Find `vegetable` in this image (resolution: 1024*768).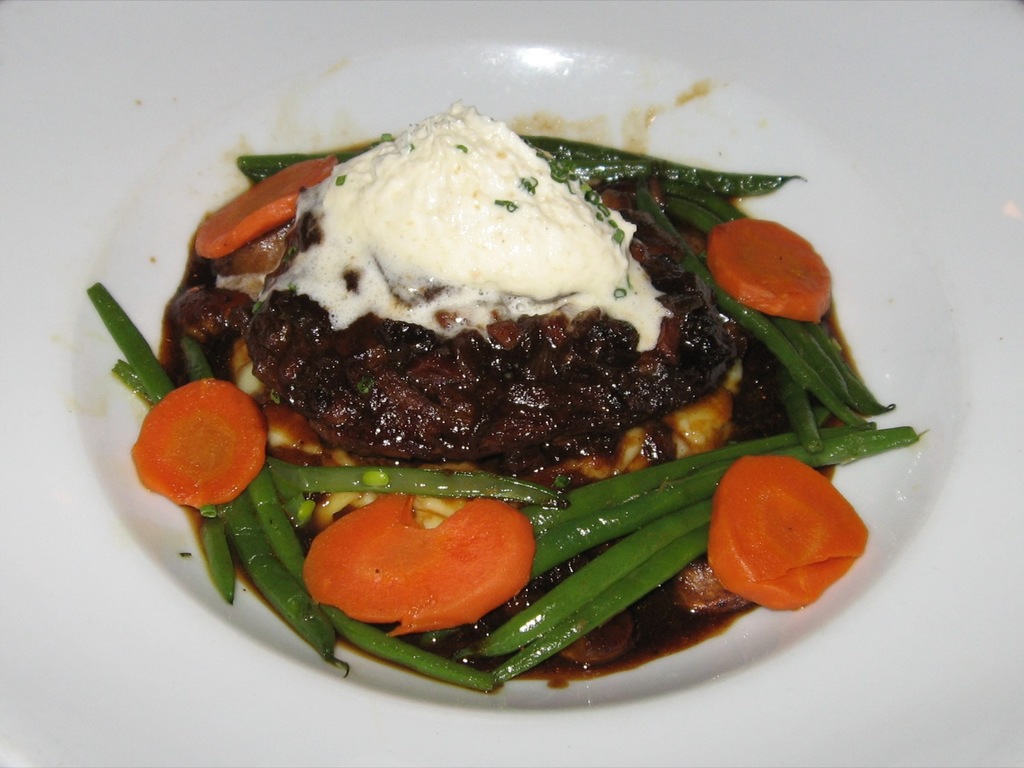
<box>111,362,166,404</box>.
